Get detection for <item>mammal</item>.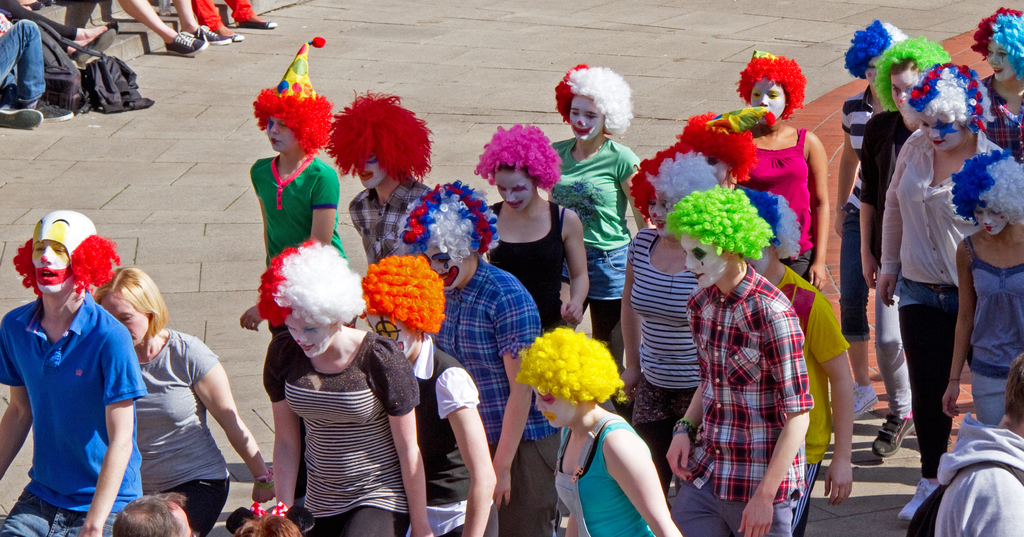
Detection: rect(0, 10, 75, 129).
